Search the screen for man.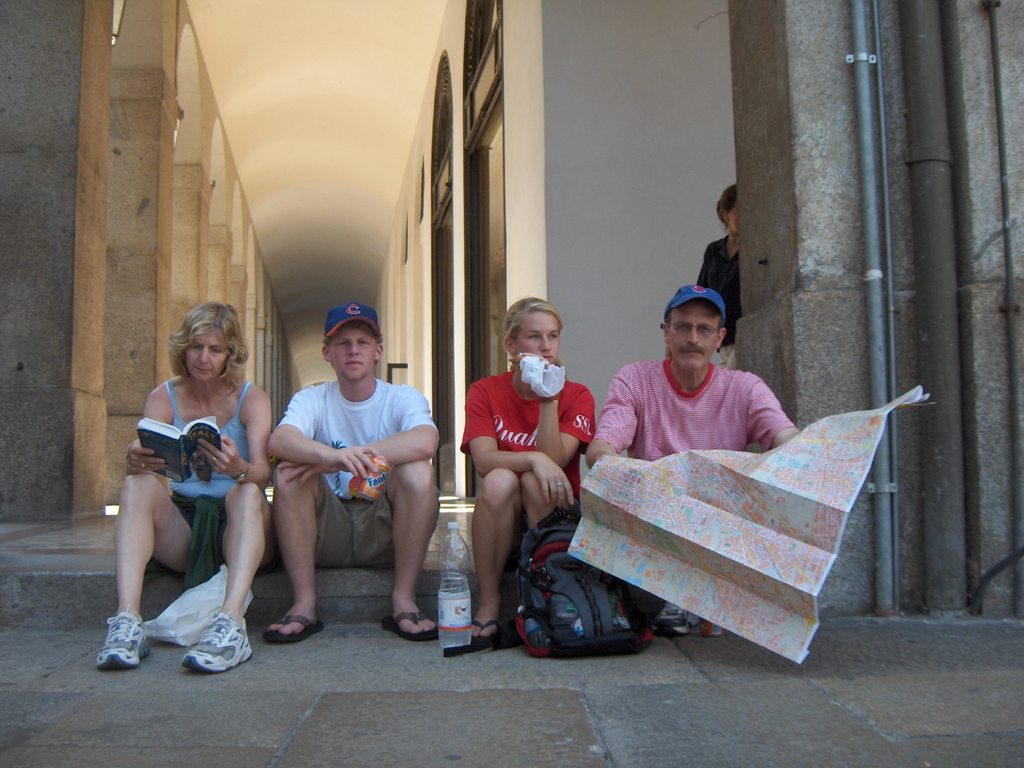
Found at bbox=[255, 308, 433, 640].
